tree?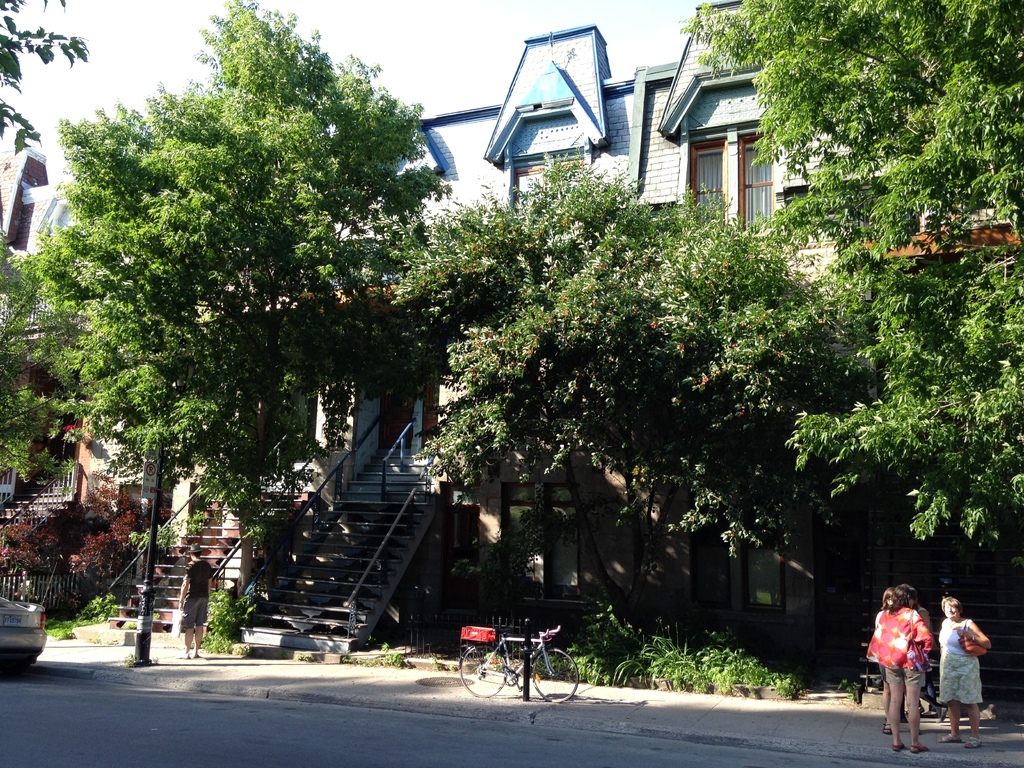
bbox=(36, 21, 461, 622)
